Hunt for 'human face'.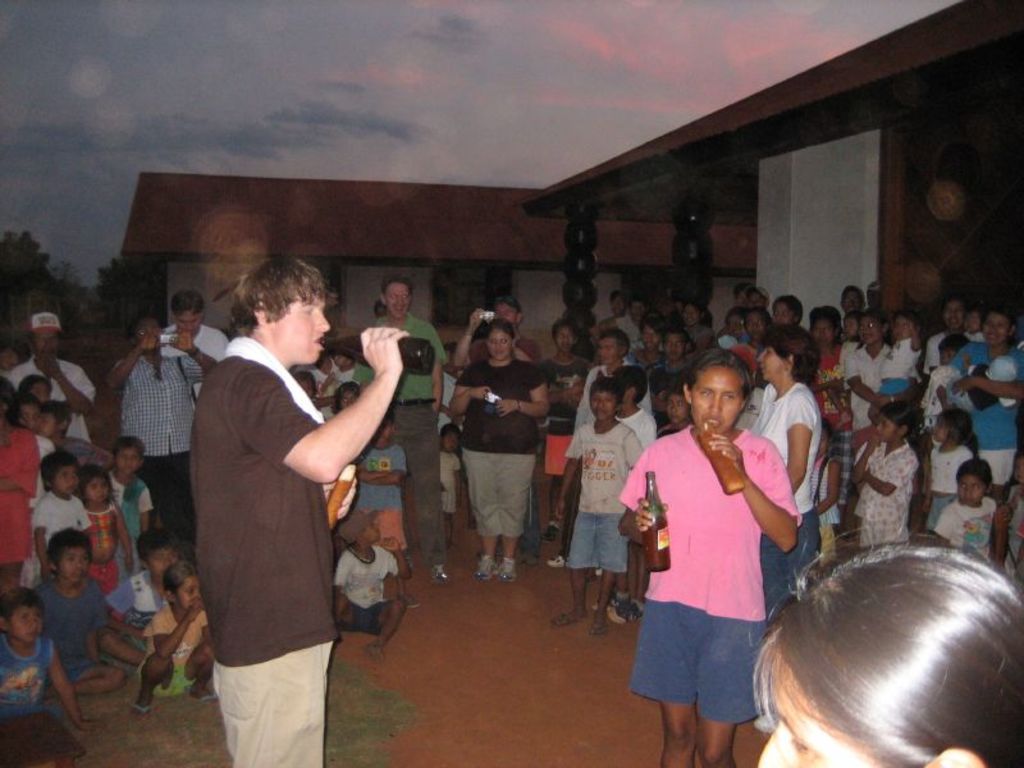
Hunted down at [x1=376, y1=424, x2=390, y2=438].
